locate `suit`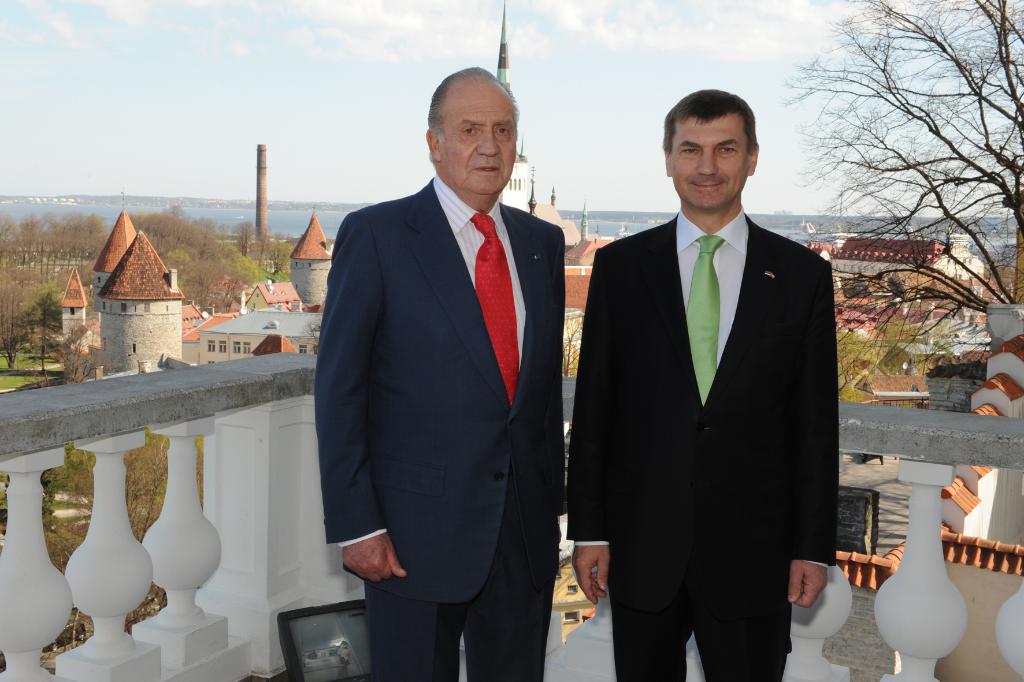
275 106 540 649
